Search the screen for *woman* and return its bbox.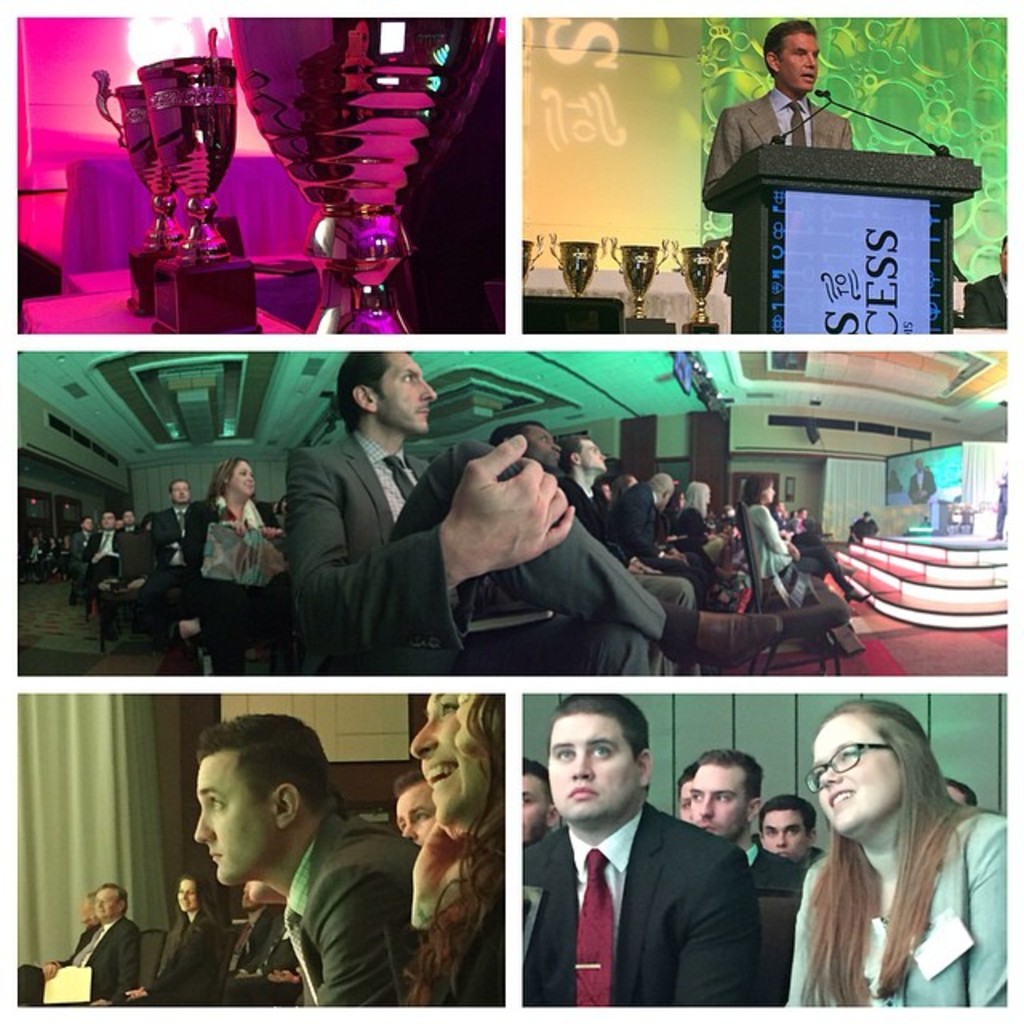
Found: (left=741, top=475, right=821, bottom=595).
